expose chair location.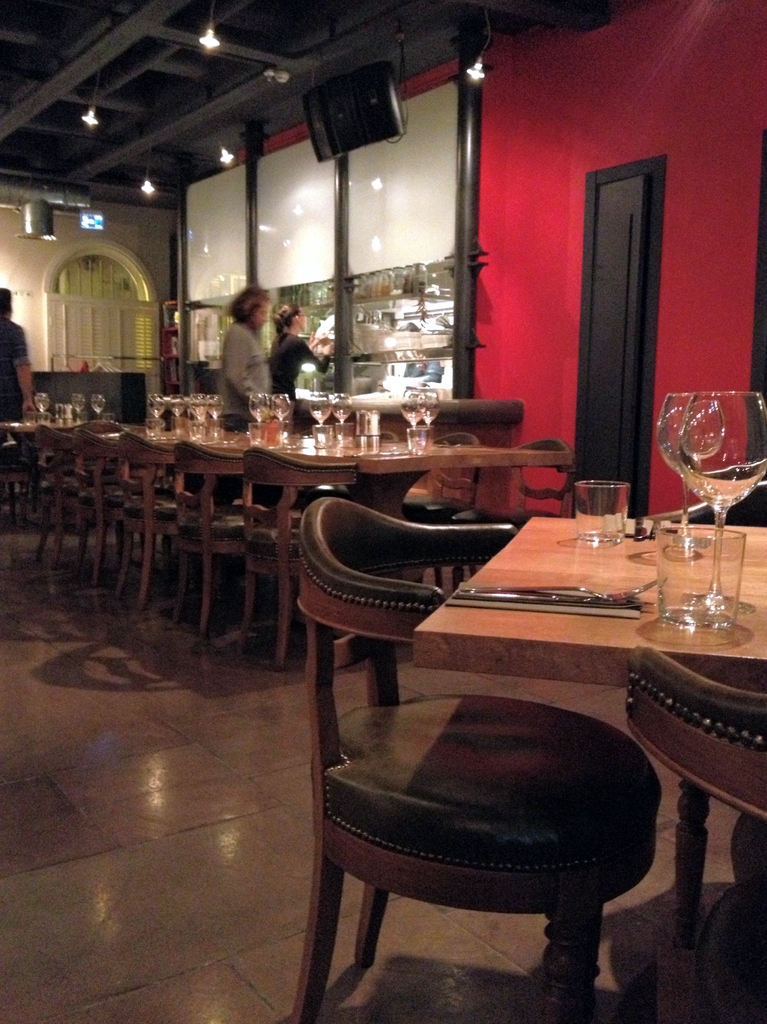
Exposed at 615, 644, 766, 1023.
